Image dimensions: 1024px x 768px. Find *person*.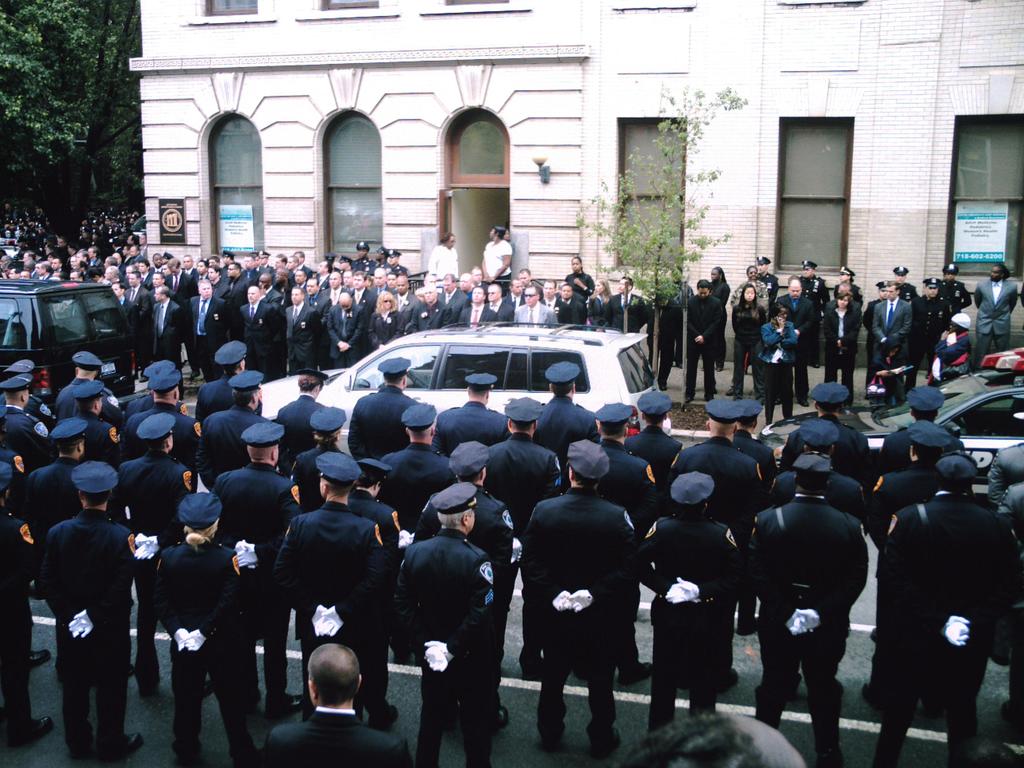
(left=927, top=312, right=973, bottom=387).
